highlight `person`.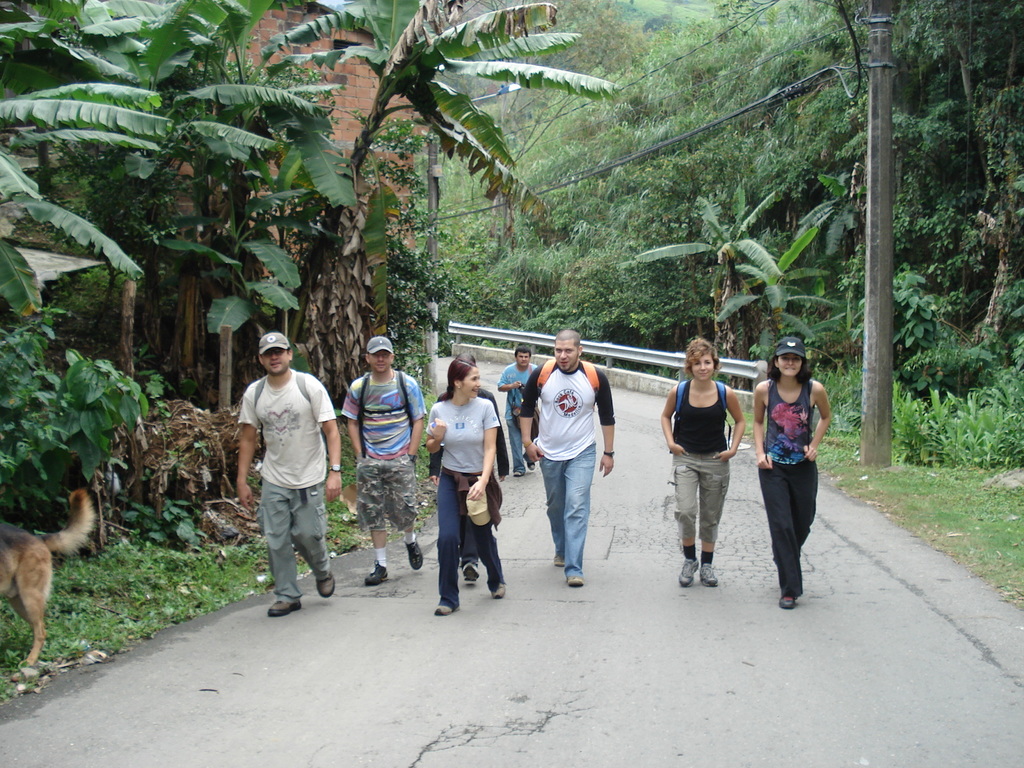
Highlighted region: (x1=339, y1=328, x2=427, y2=581).
